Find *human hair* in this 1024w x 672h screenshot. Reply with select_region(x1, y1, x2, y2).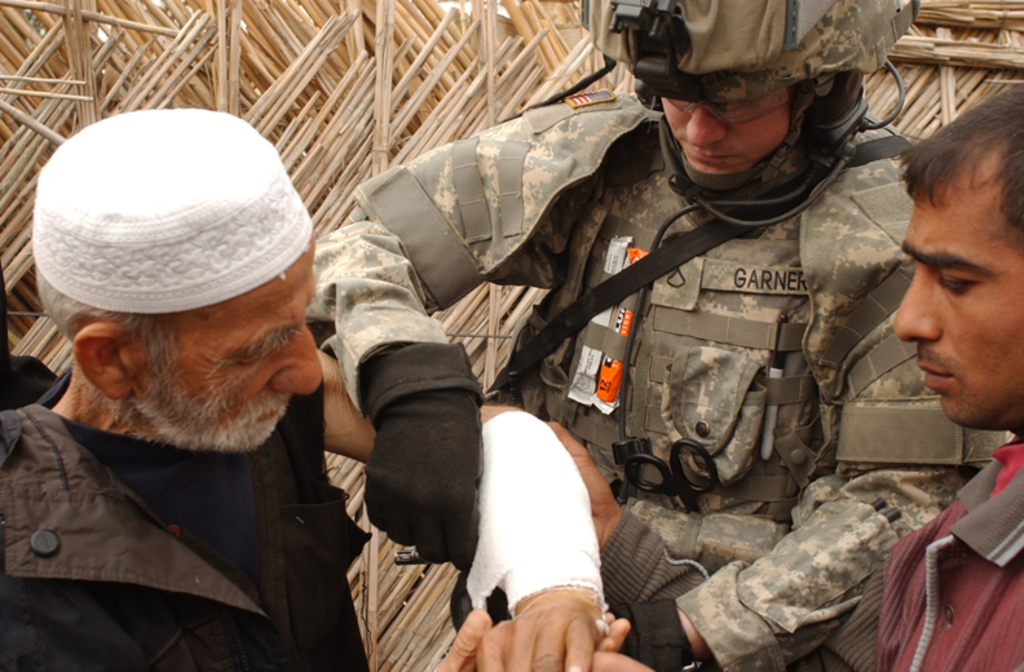
select_region(36, 268, 184, 342).
